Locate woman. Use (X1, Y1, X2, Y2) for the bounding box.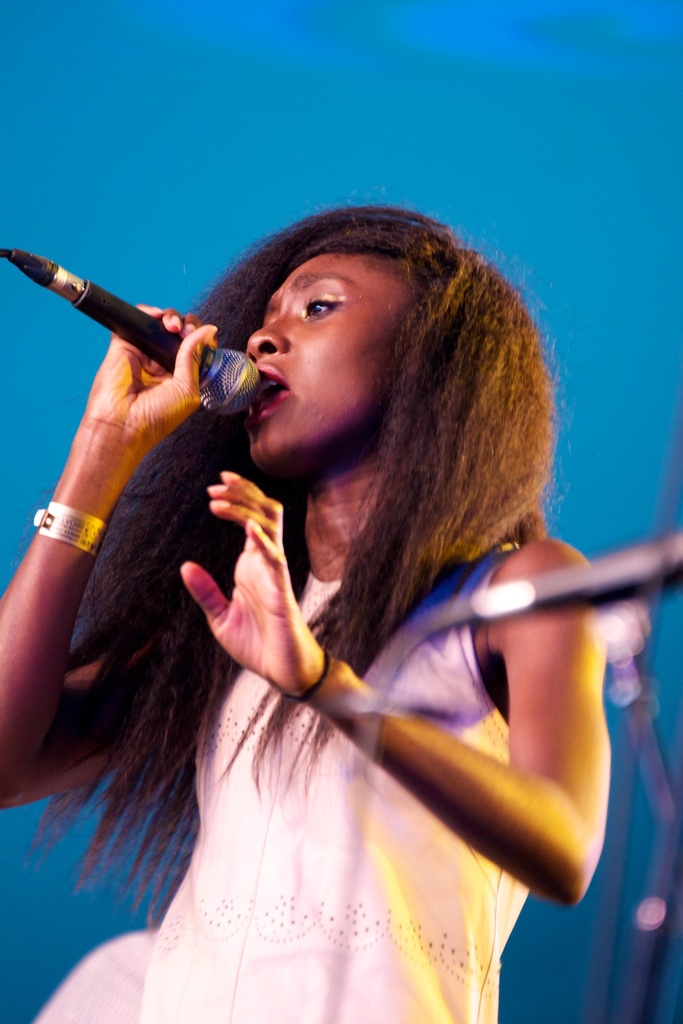
(19, 109, 652, 995).
